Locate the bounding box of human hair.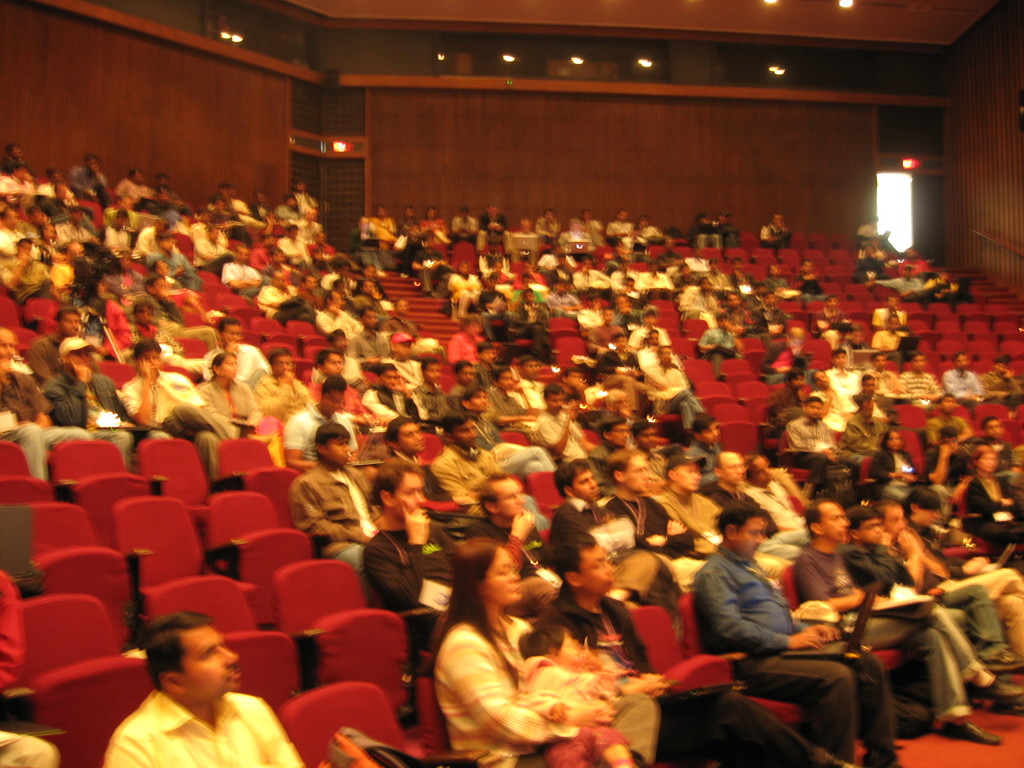
Bounding box: bbox(476, 342, 496, 349).
